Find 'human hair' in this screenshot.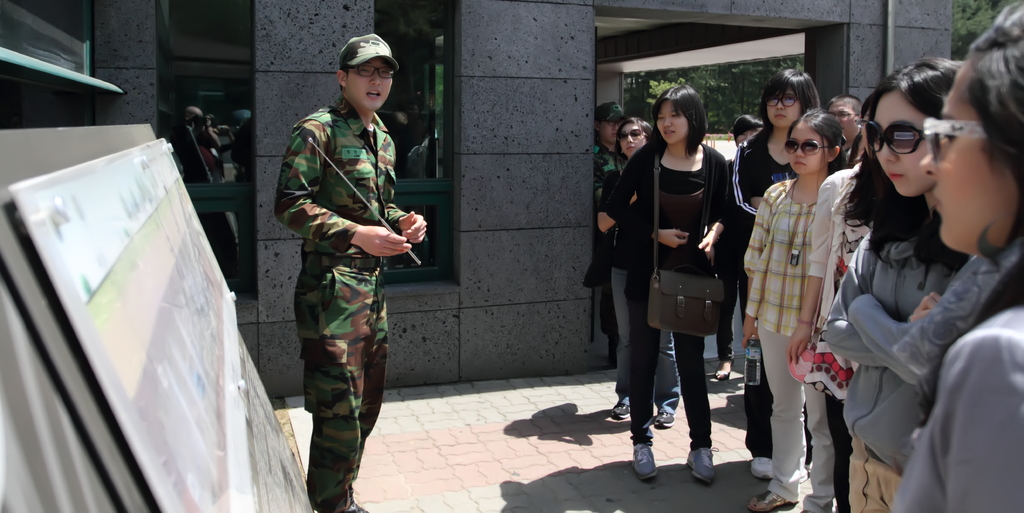
The bounding box for 'human hair' is BBox(645, 78, 707, 158).
